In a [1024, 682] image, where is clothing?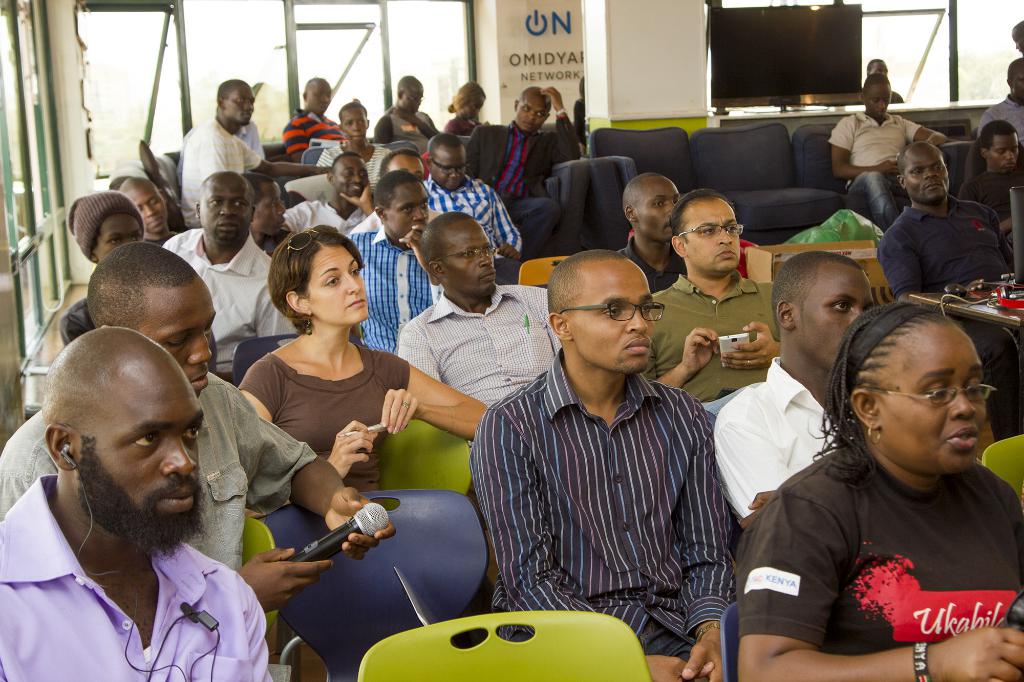
box=[826, 107, 925, 226].
